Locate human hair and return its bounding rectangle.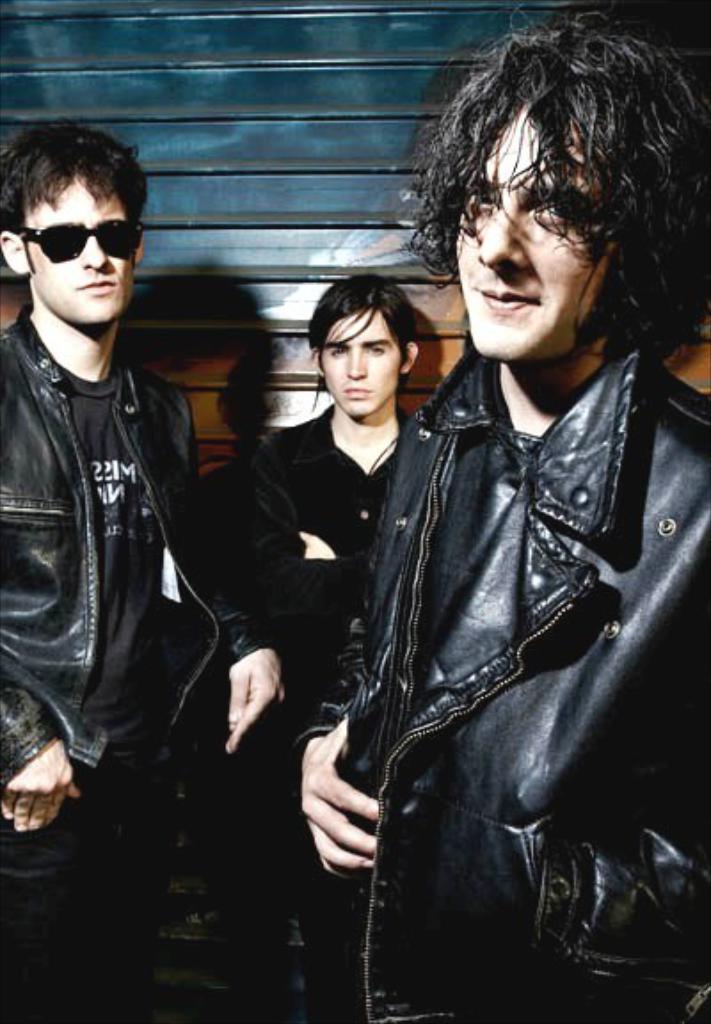
0:119:148:240.
